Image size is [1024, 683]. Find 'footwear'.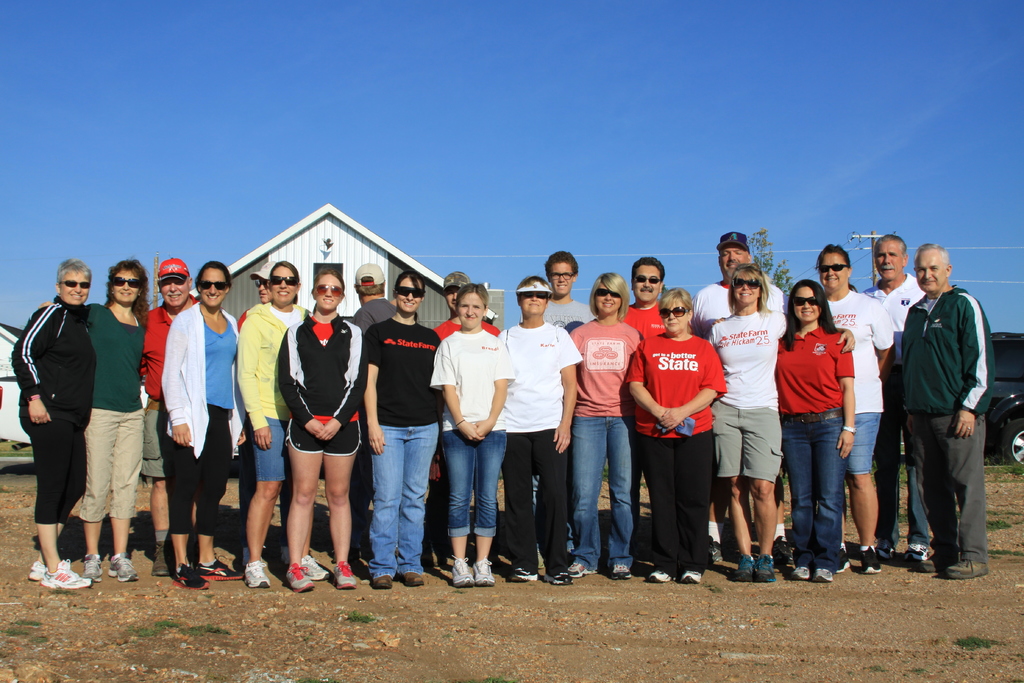
box=[514, 565, 541, 579].
